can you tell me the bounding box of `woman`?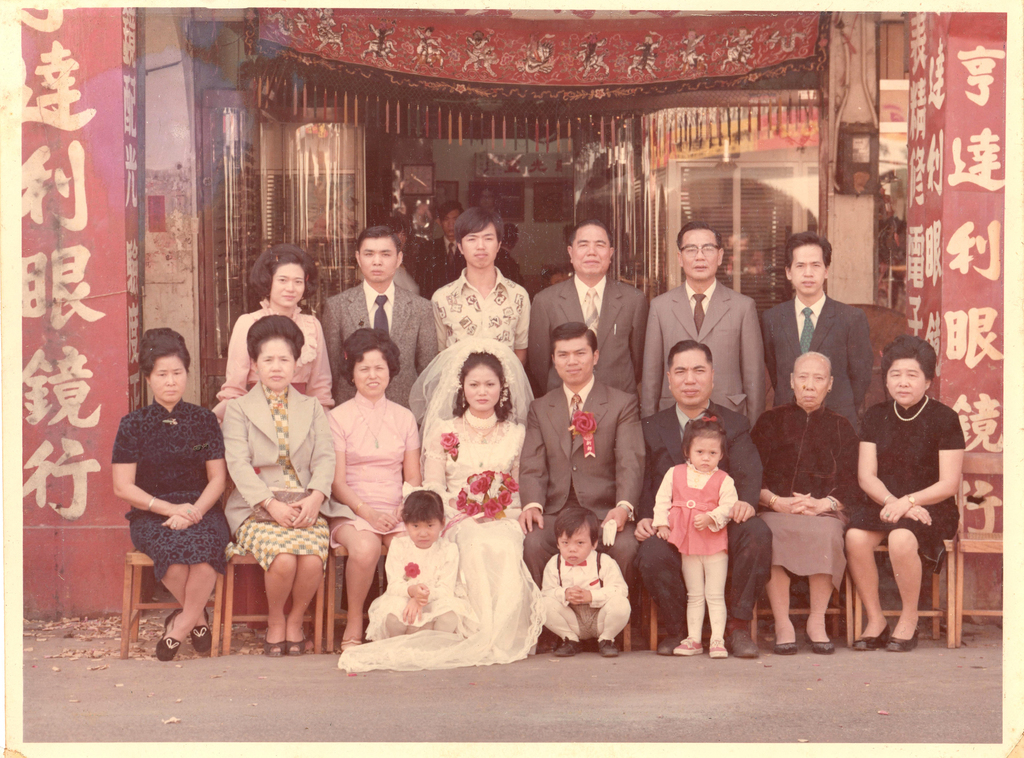
l=331, t=332, r=538, b=677.
